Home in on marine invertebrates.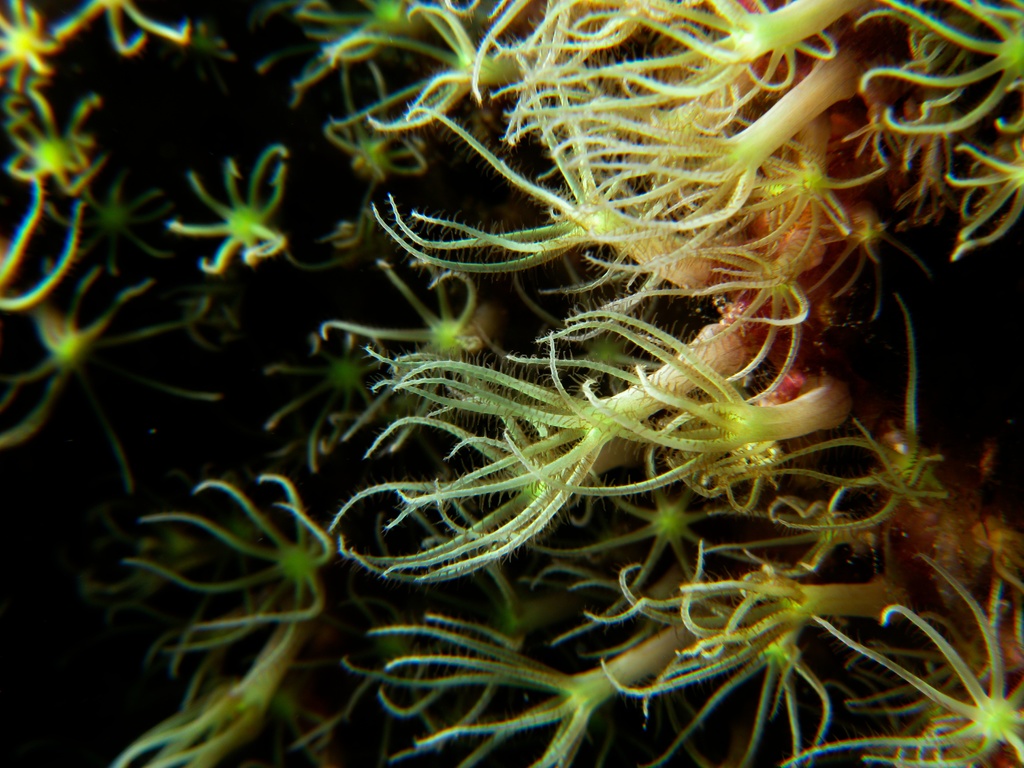
Homed in at 2,244,227,501.
